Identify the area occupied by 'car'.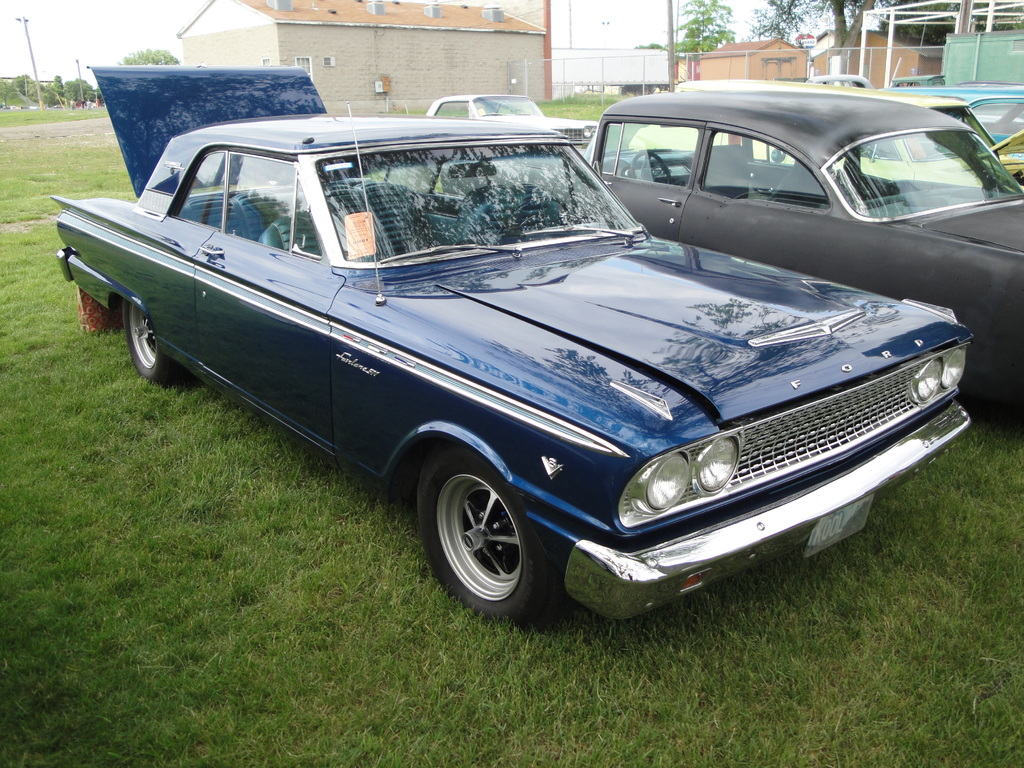
Area: box=[438, 90, 1023, 404].
